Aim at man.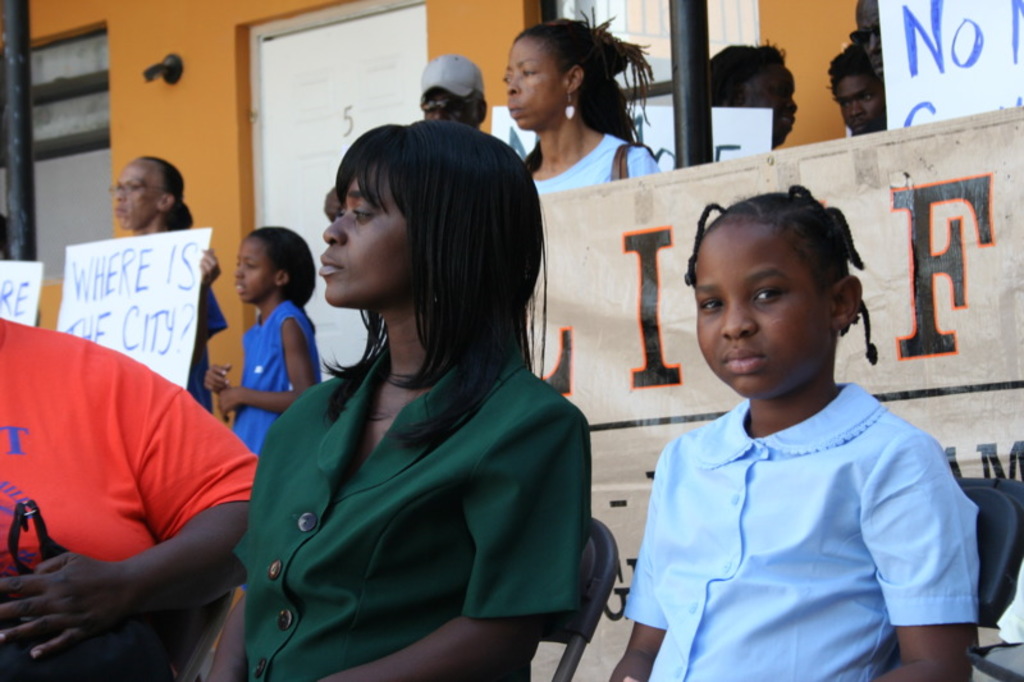
Aimed at box(708, 40, 799, 151).
